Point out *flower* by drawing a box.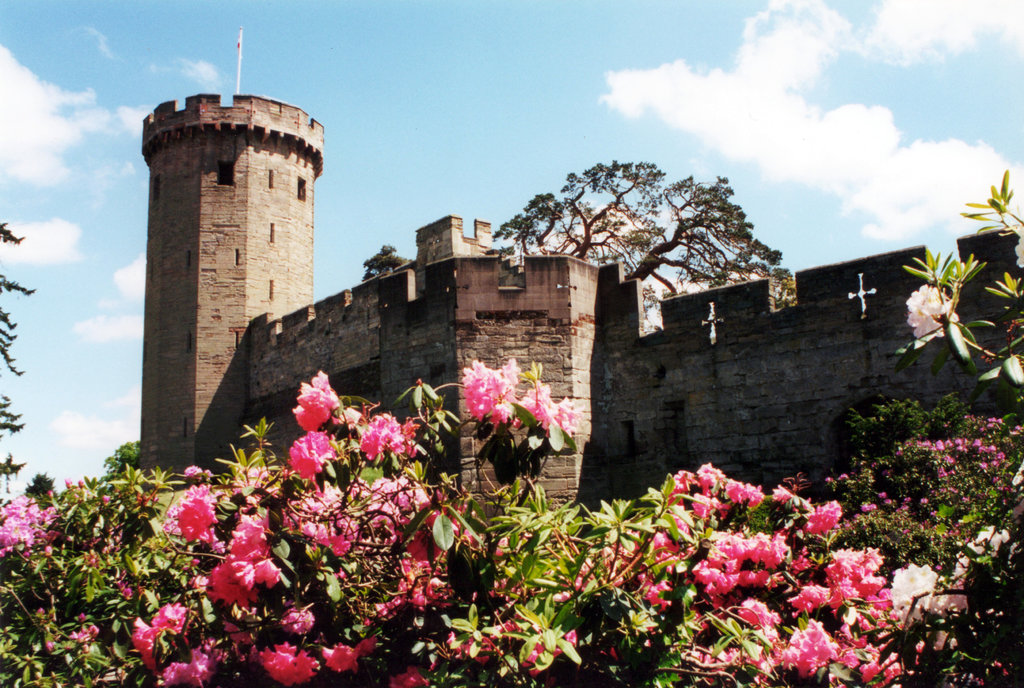
289 432 328 480.
